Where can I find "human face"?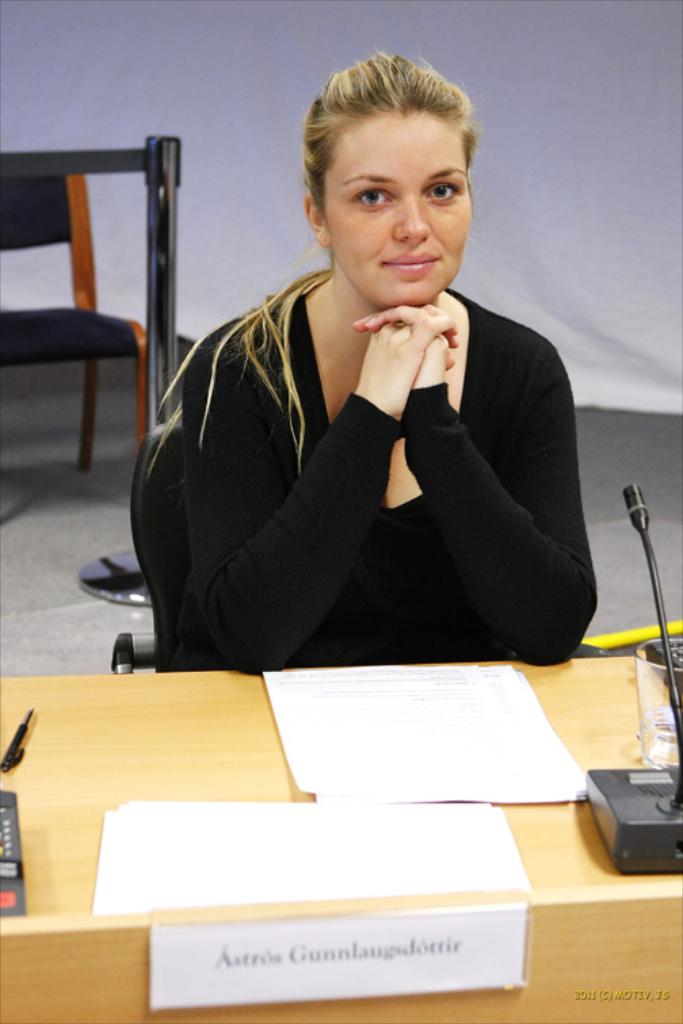
You can find it at 325:112:469:307.
